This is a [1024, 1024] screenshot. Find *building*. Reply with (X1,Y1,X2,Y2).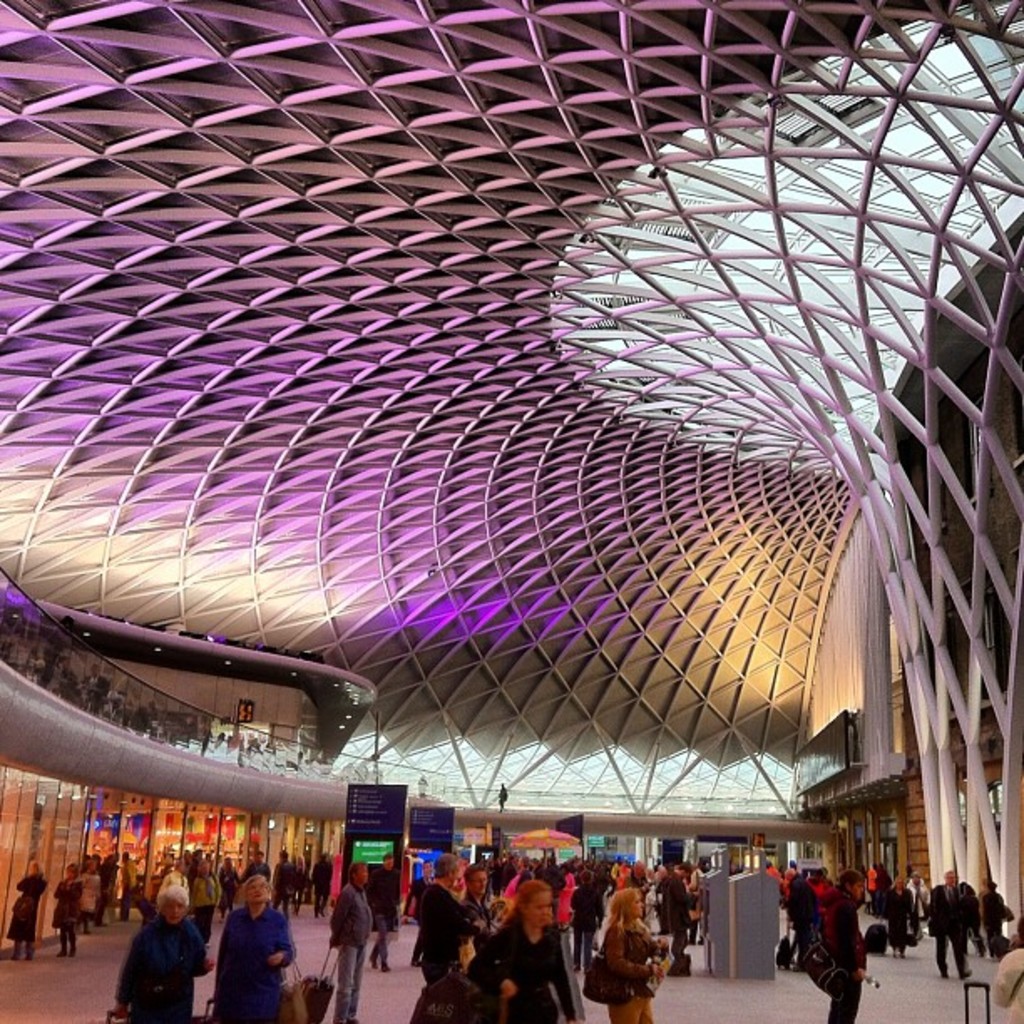
(0,0,1022,964).
